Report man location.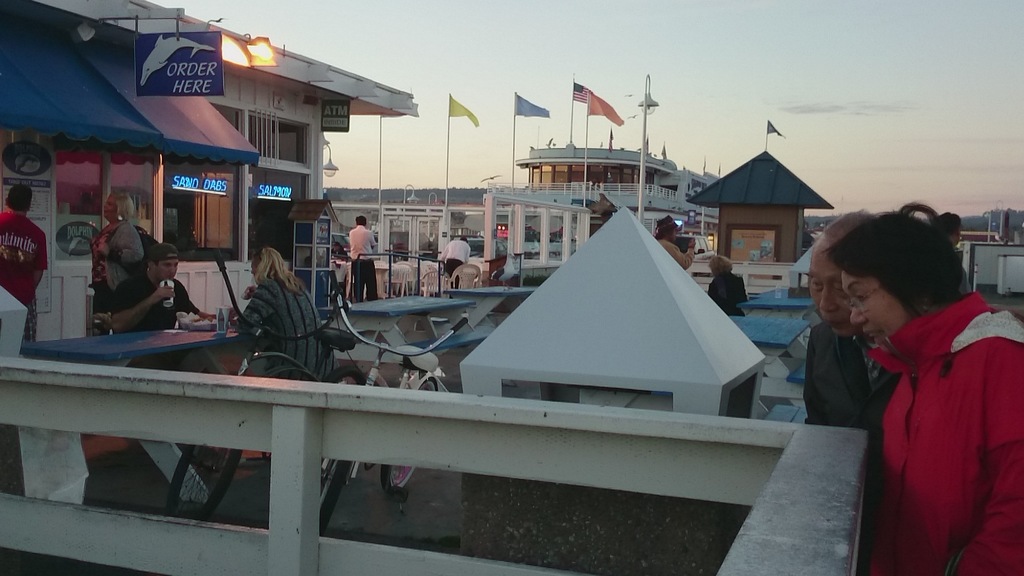
Report: <bbox>0, 183, 49, 312</bbox>.
